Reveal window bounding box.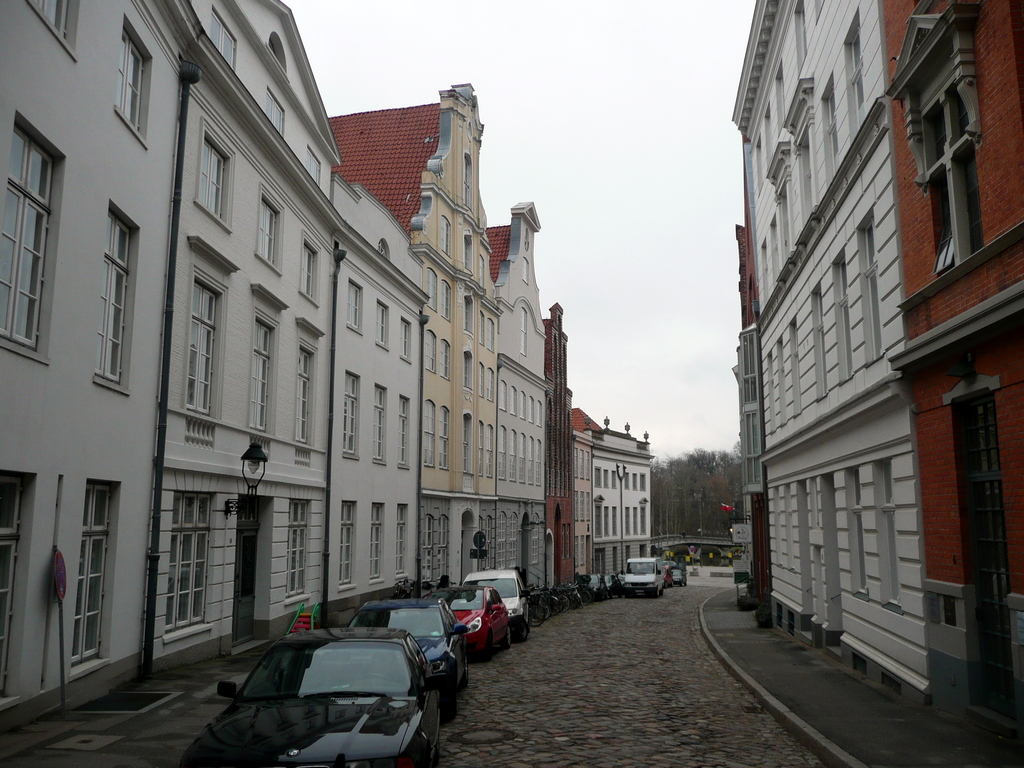
Revealed: locate(340, 504, 360, 586).
